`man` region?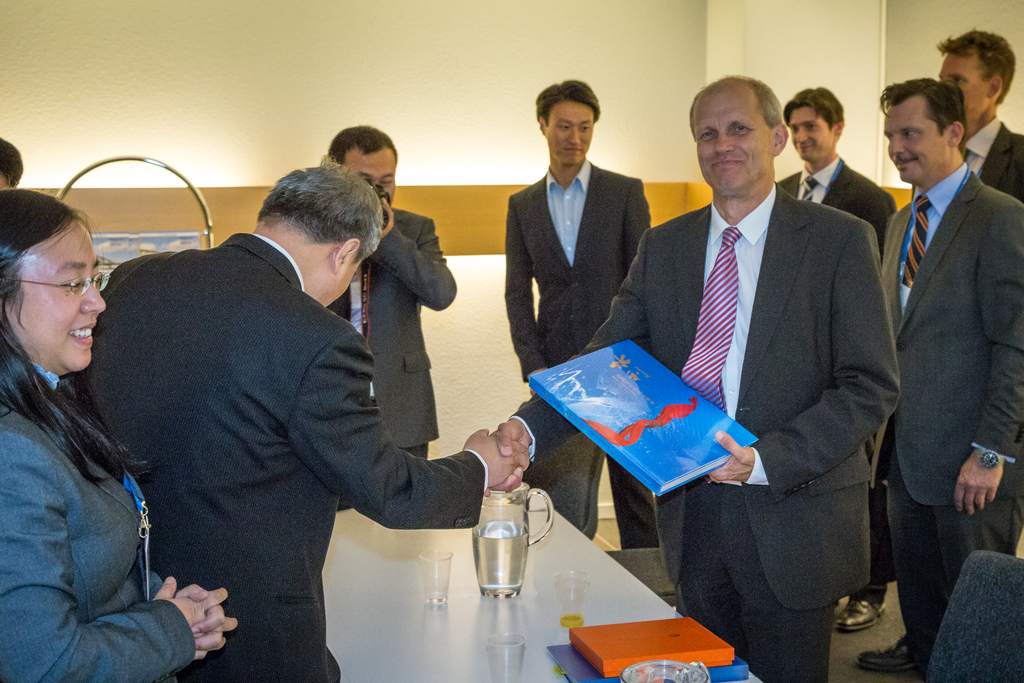
crop(63, 162, 531, 682)
